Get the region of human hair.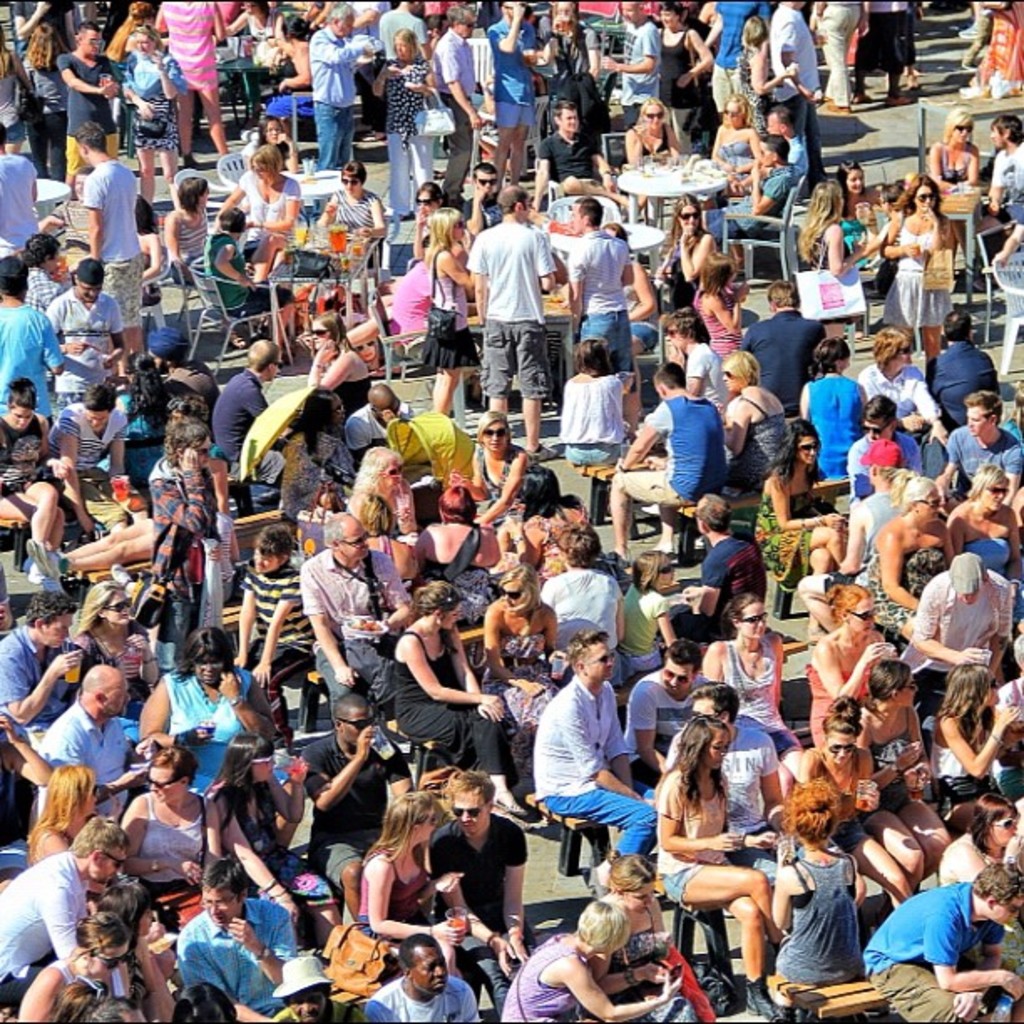
<box>149,745,194,788</box>.
